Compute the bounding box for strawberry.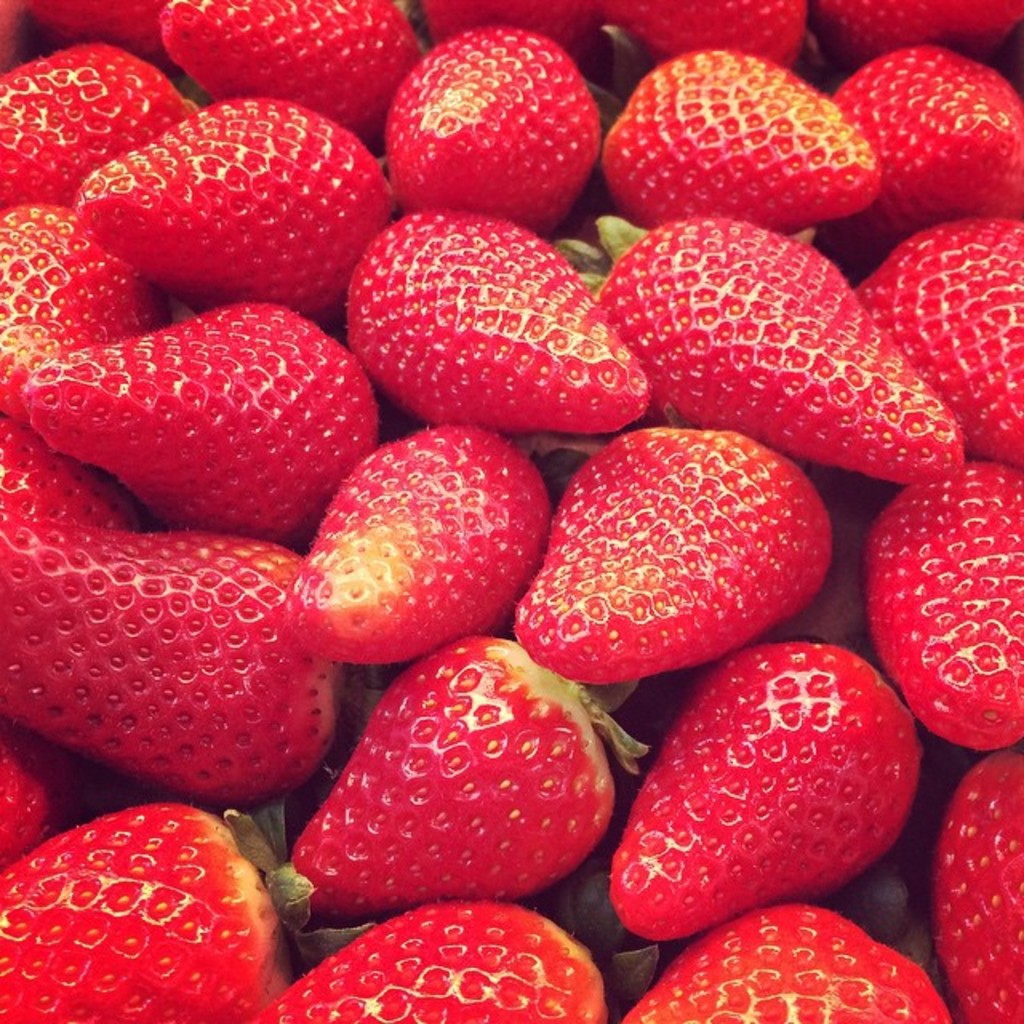
(598,0,800,59).
